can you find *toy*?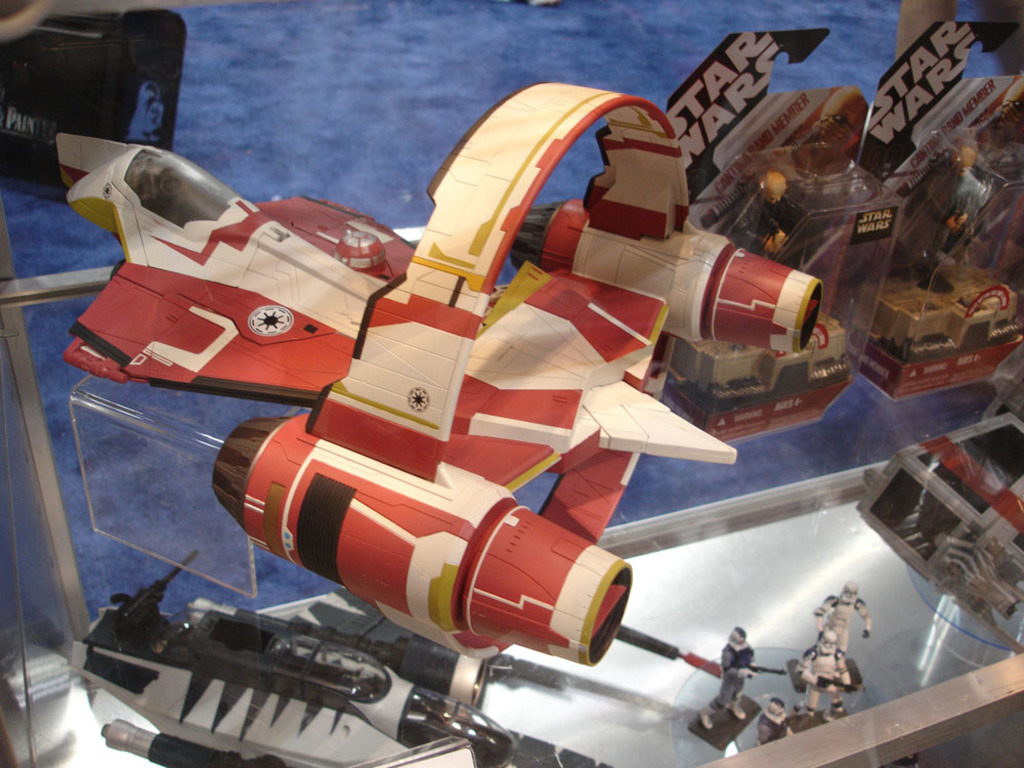
Yes, bounding box: box=[923, 146, 982, 282].
